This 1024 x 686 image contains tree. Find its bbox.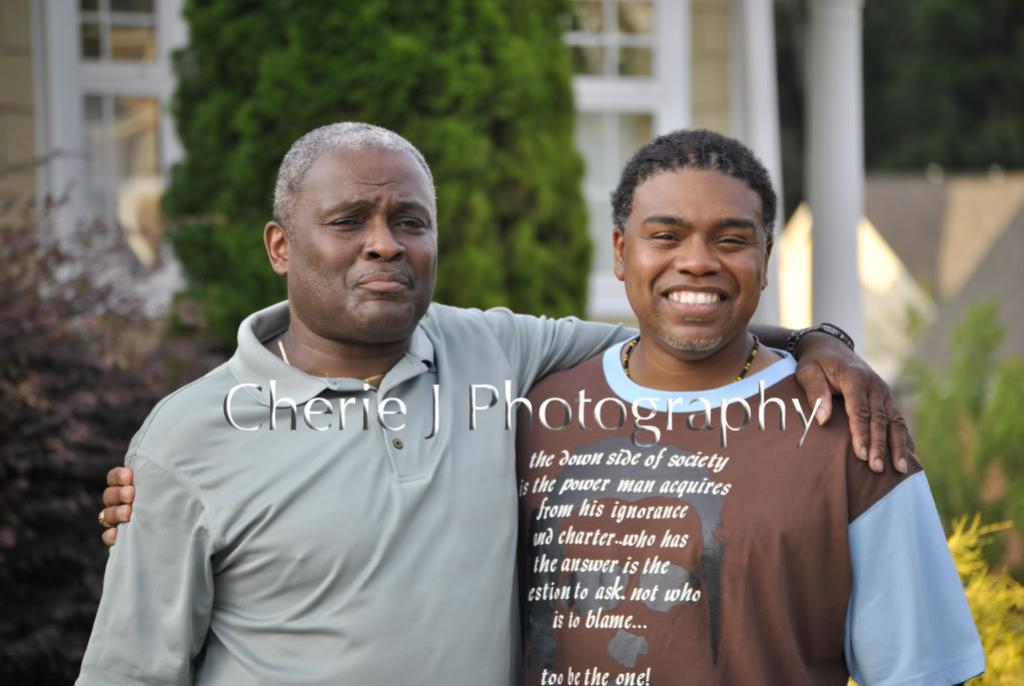
{"x1": 144, "y1": 0, "x2": 591, "y2": 363}.
